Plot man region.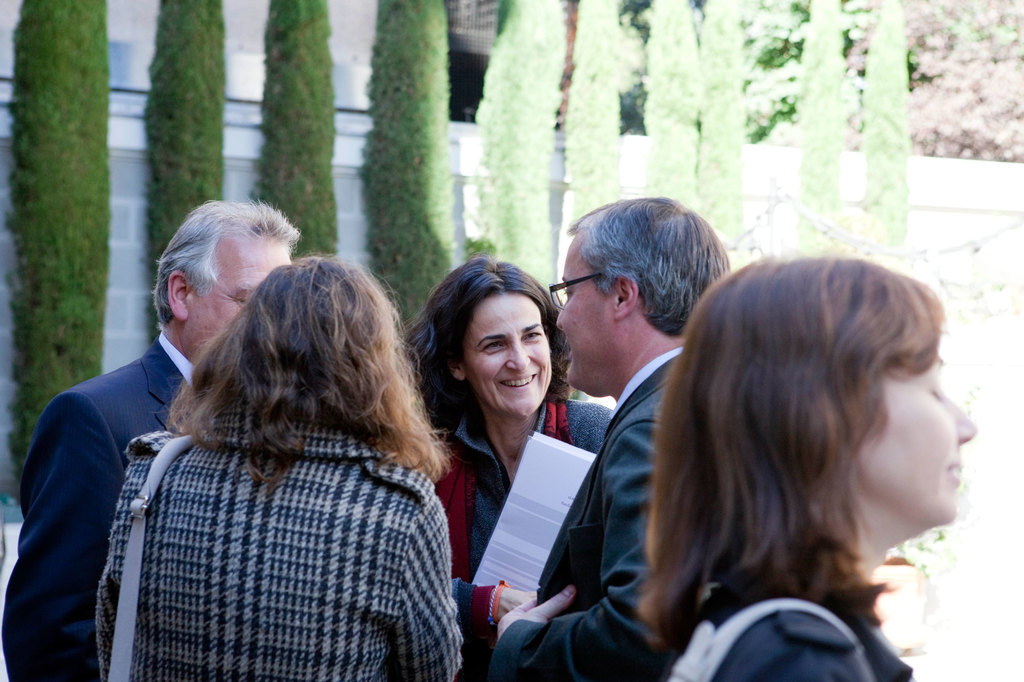
Plotted at bbox(518, 223, 726, 675).
